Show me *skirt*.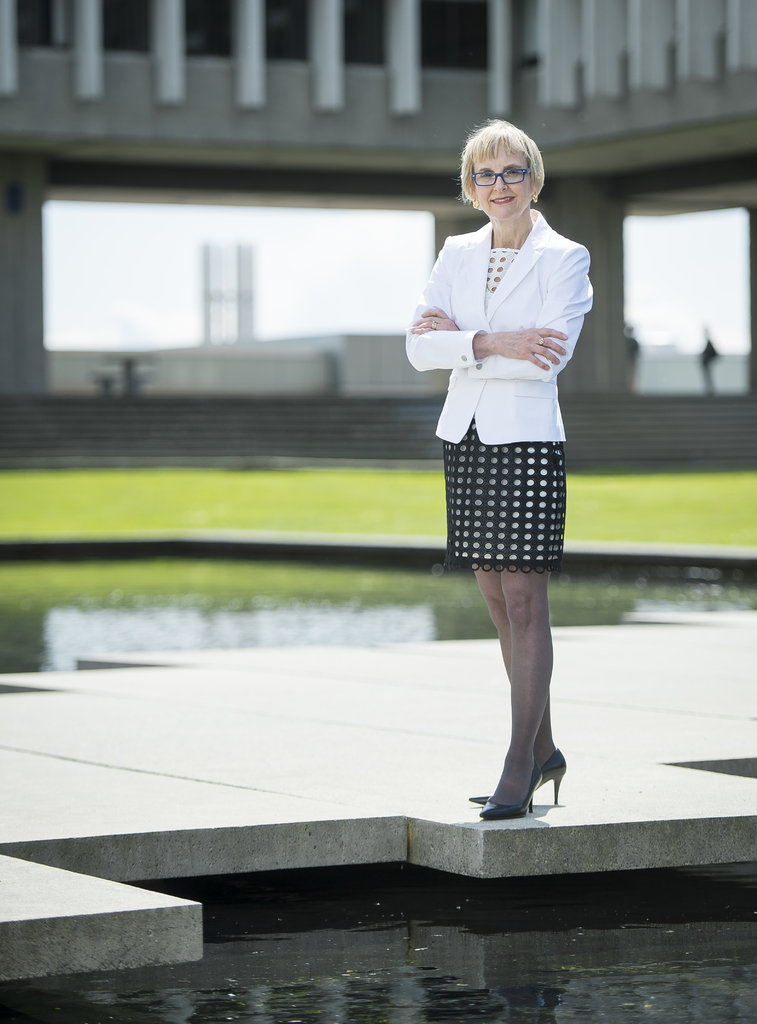
*skirt* is here: [443, 419, 567, 573].
